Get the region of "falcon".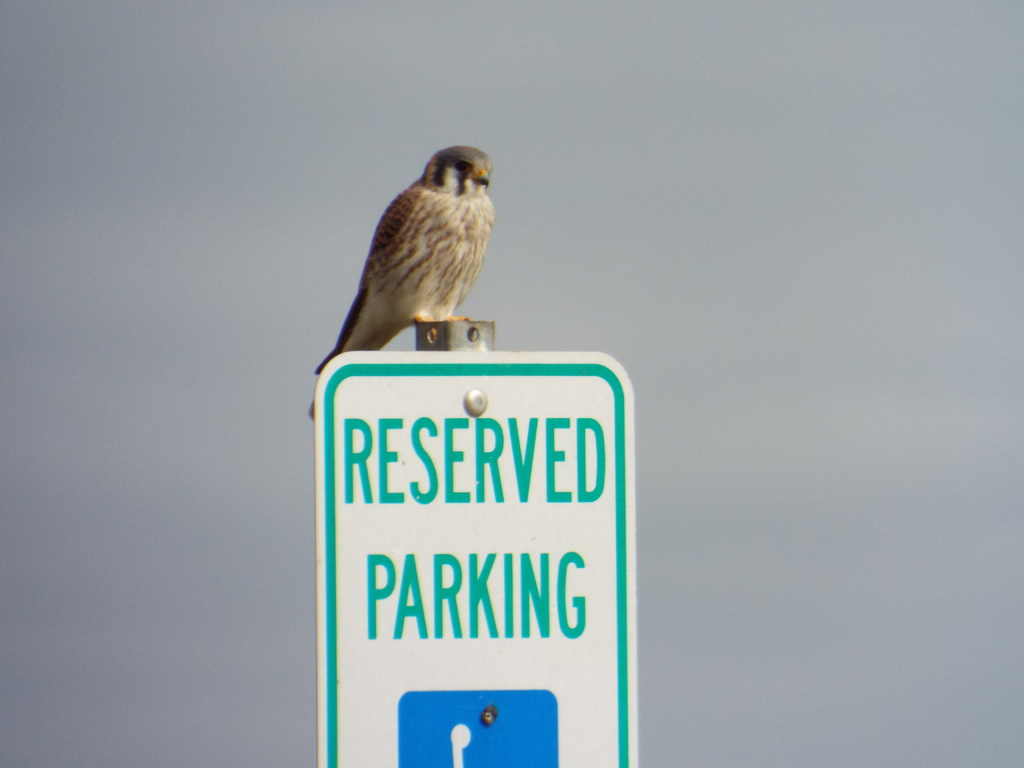
box=[307, 143, 498, 424].
